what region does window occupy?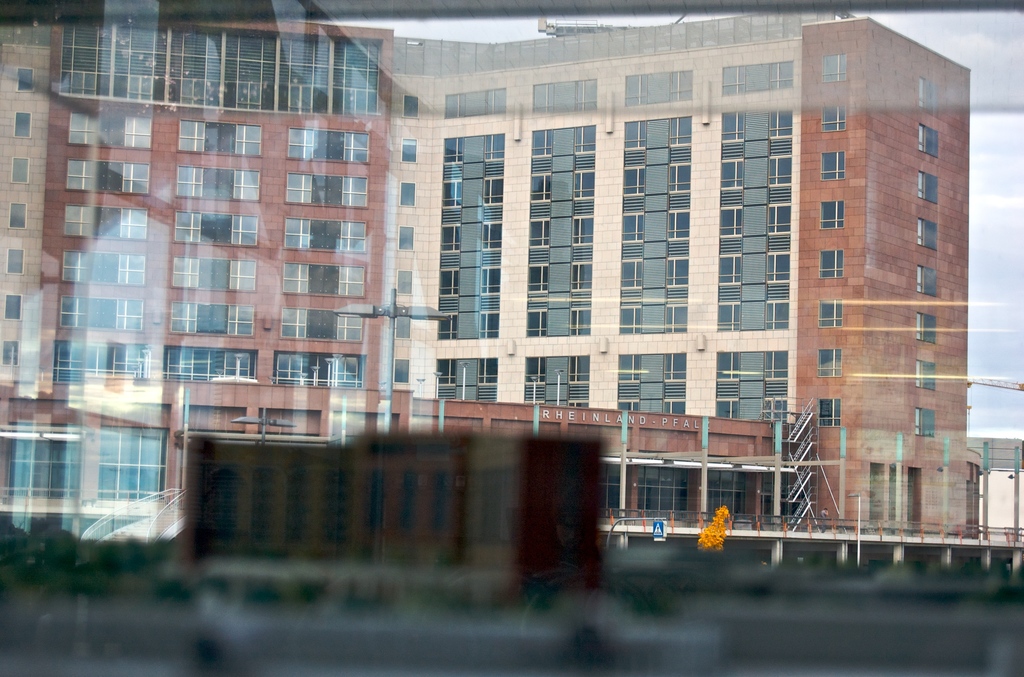
[817, 348, 842, 375].
